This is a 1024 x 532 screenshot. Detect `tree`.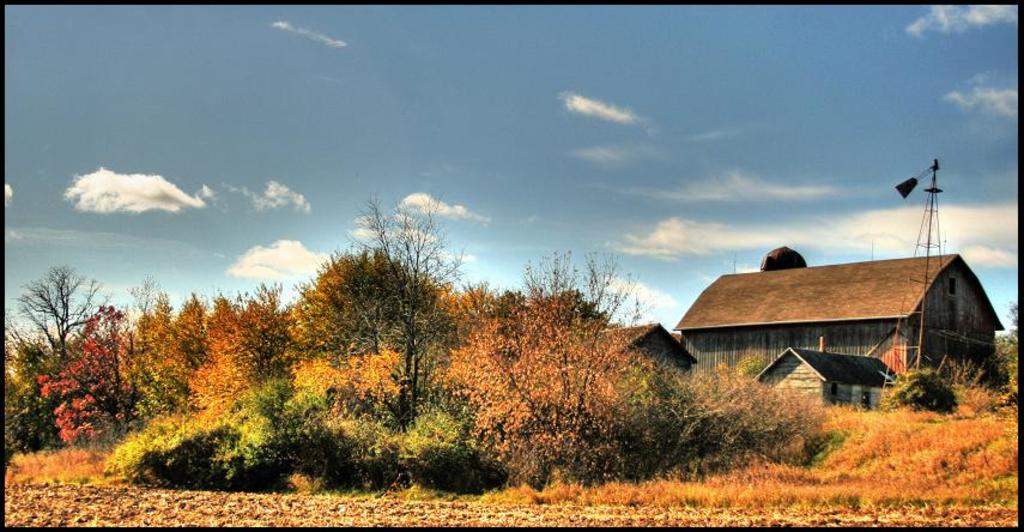
(37, 303, 137, 460).
